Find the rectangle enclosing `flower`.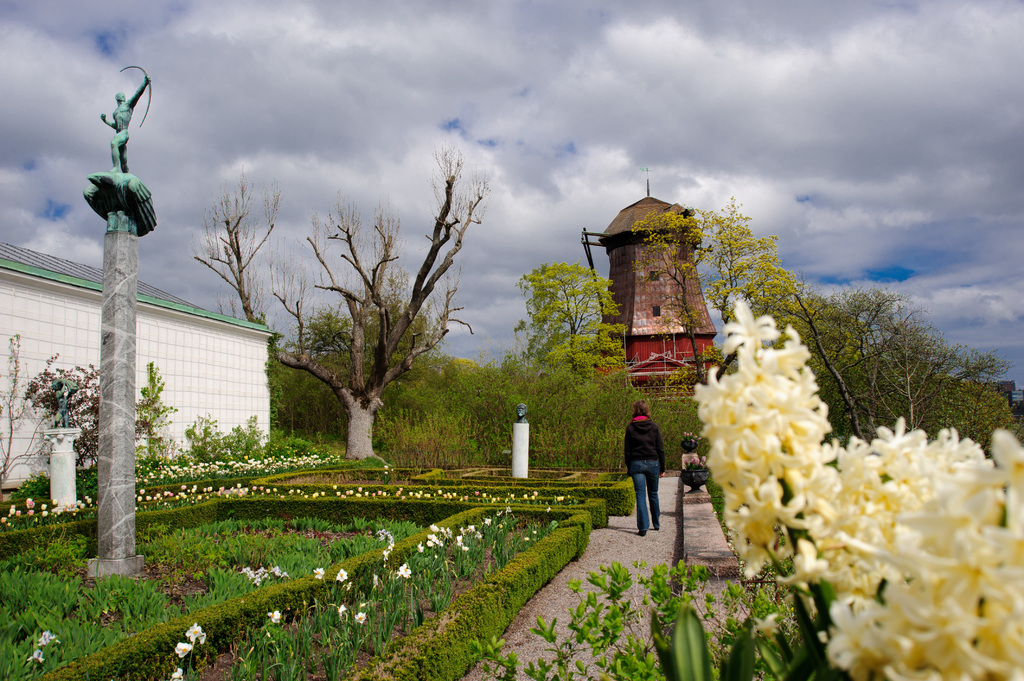
398 564 412 575.
